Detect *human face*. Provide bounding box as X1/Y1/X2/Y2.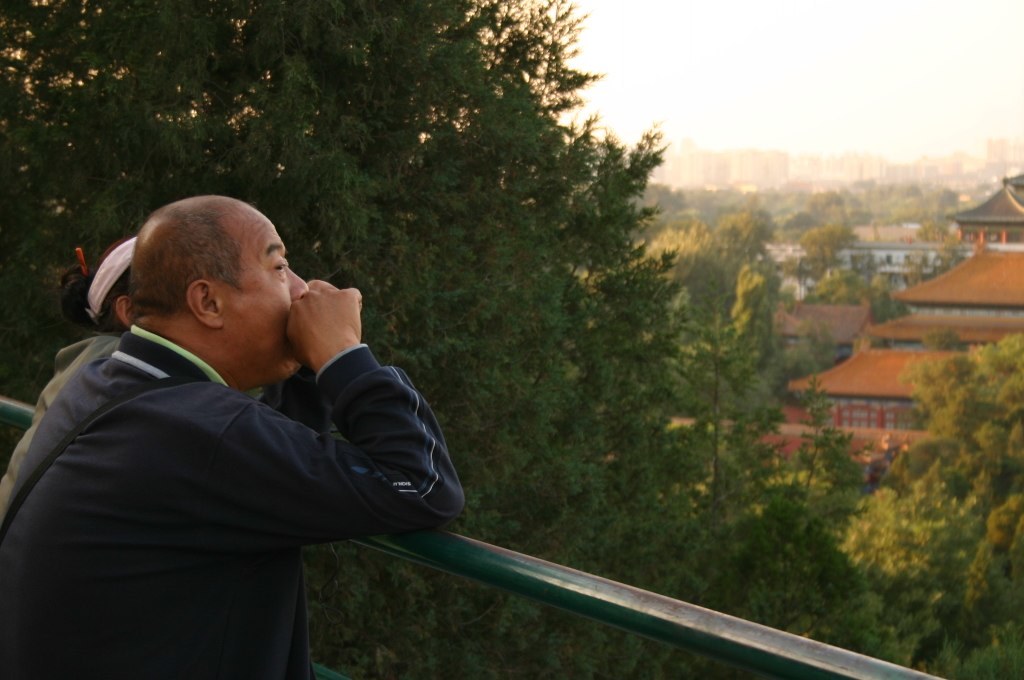
219/207/309/381.
